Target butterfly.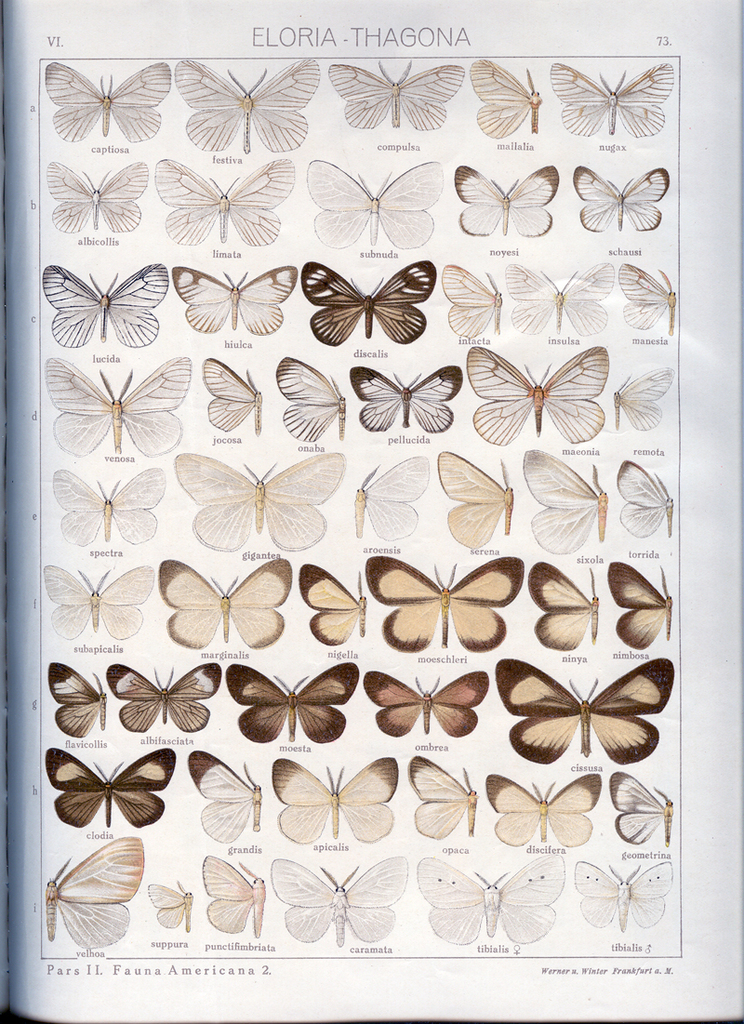
Target region: x1=609, y1=448, x2=682, y2=537.
